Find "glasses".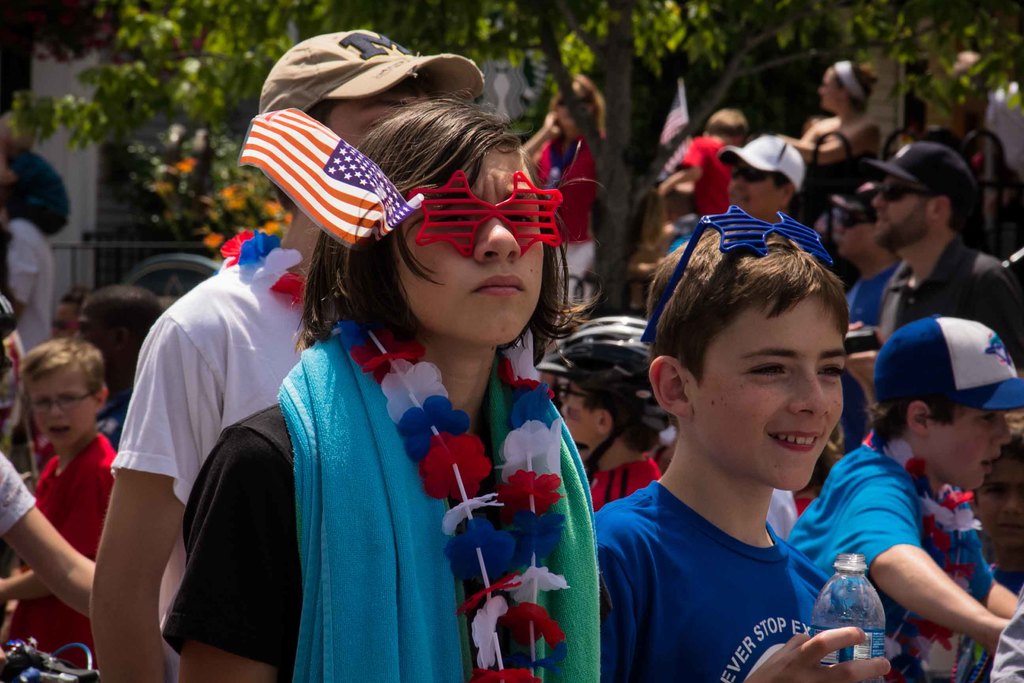
554:383:588:405.
